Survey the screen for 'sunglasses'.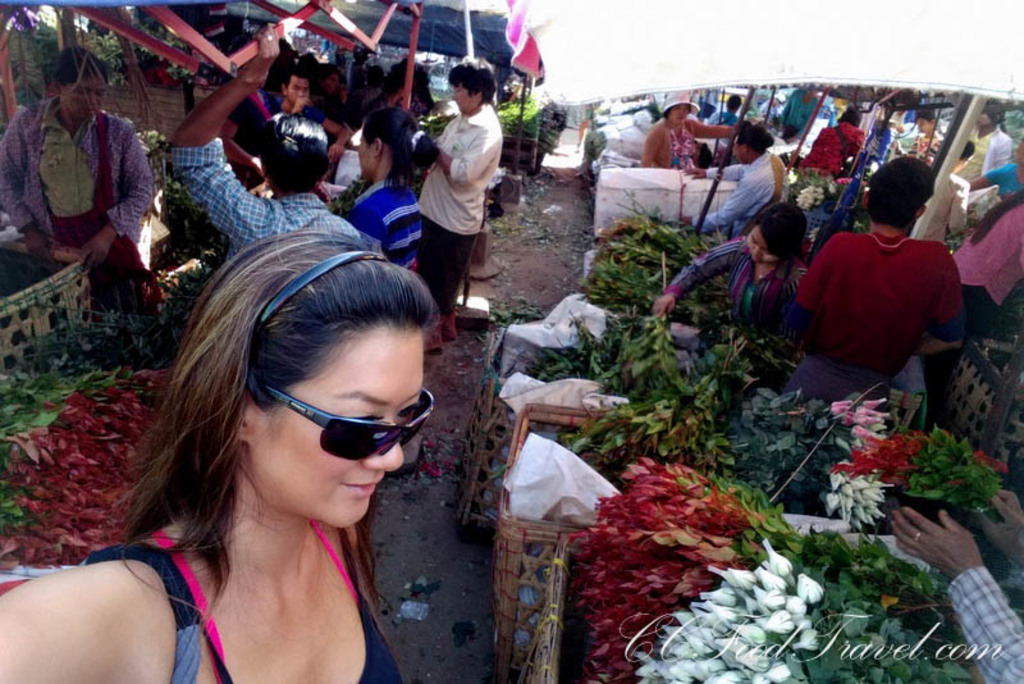
Survey found: box=[265, 386, 434, 461].
